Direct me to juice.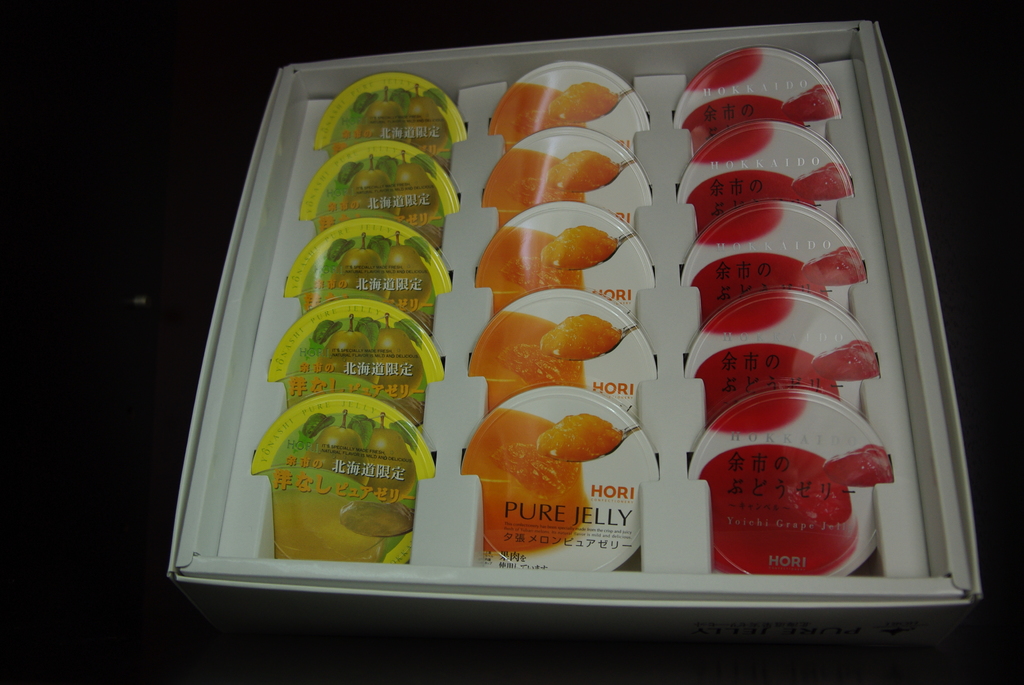
Direction: rect(696, 342, 841, 428).
